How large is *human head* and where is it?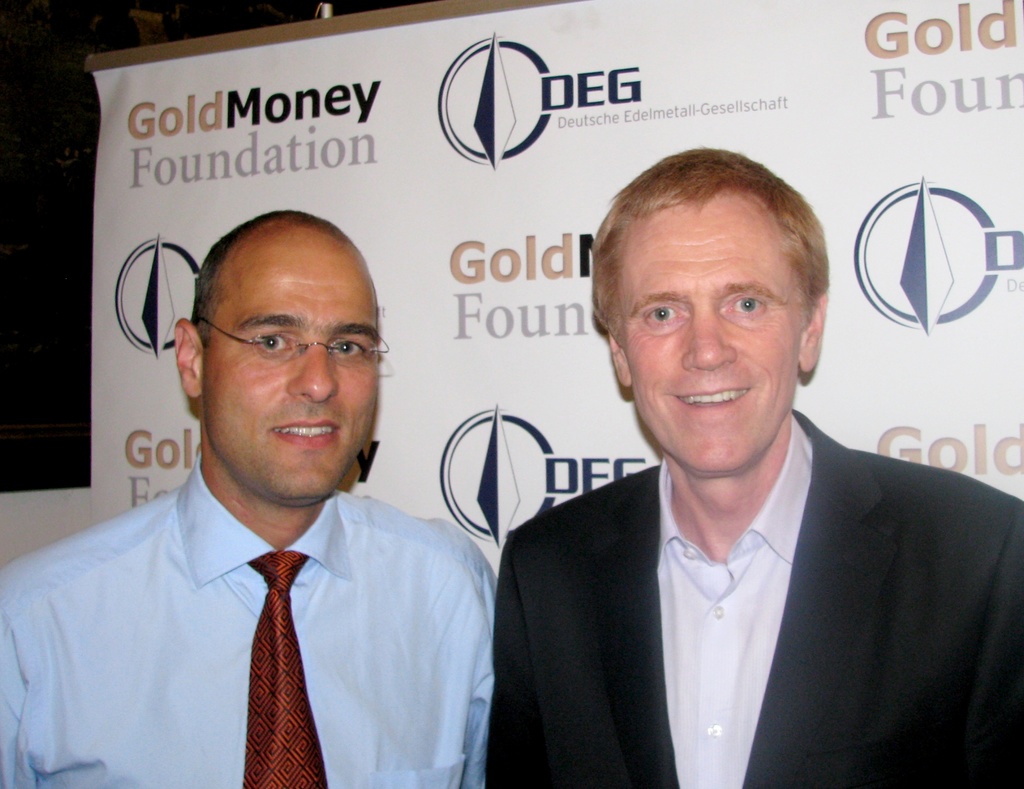
Bounding box: [169,209,380,508].
